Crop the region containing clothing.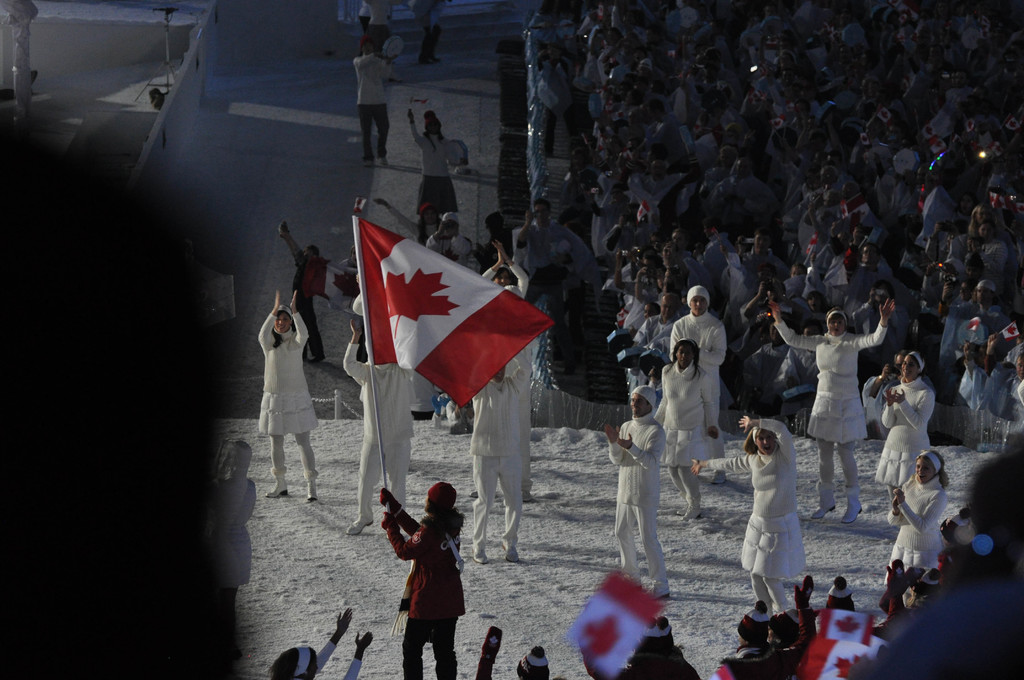
Crop region: <box>778,318,888,487</box>.
